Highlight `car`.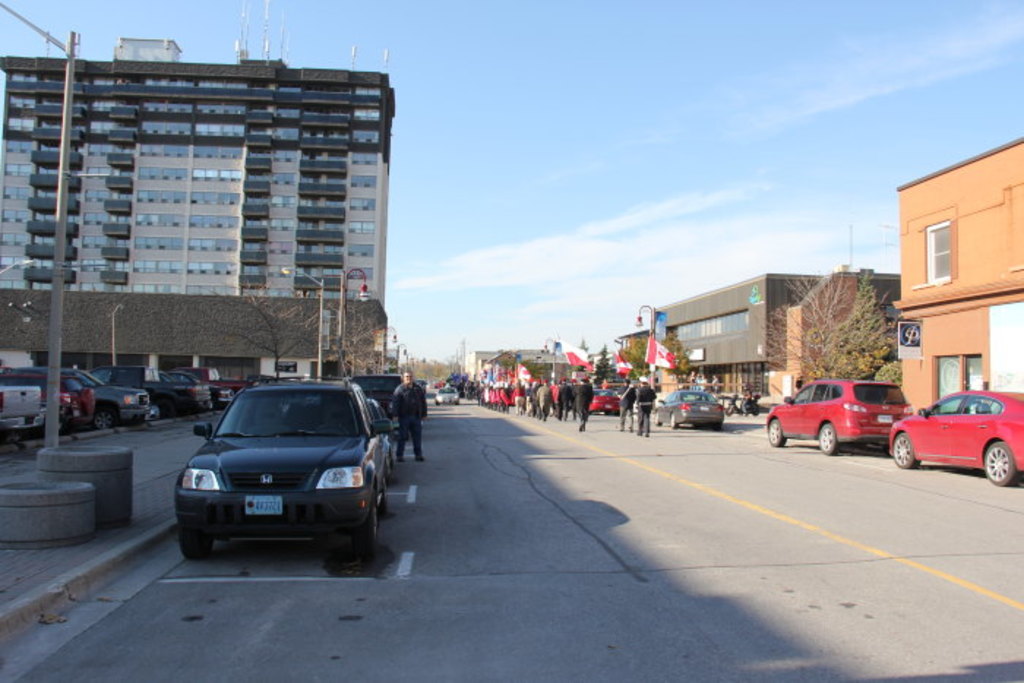
Highlighted region: <region>61, 363, 146, 431</region>.
